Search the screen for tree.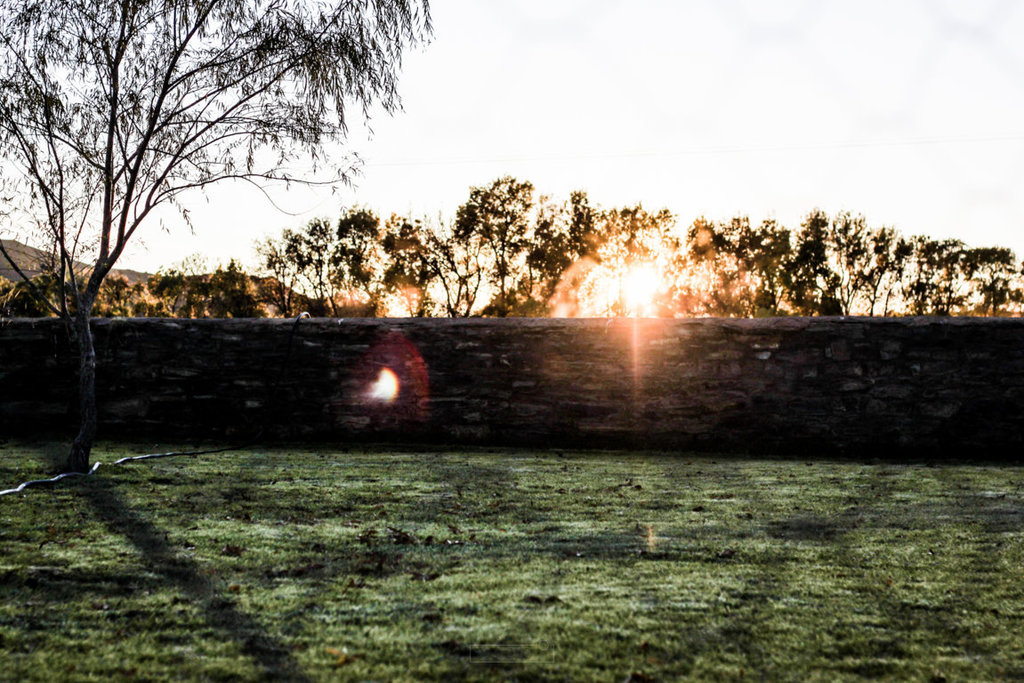
Found at pyautogui.locateOnScreen(0, 0, 440, 472).
